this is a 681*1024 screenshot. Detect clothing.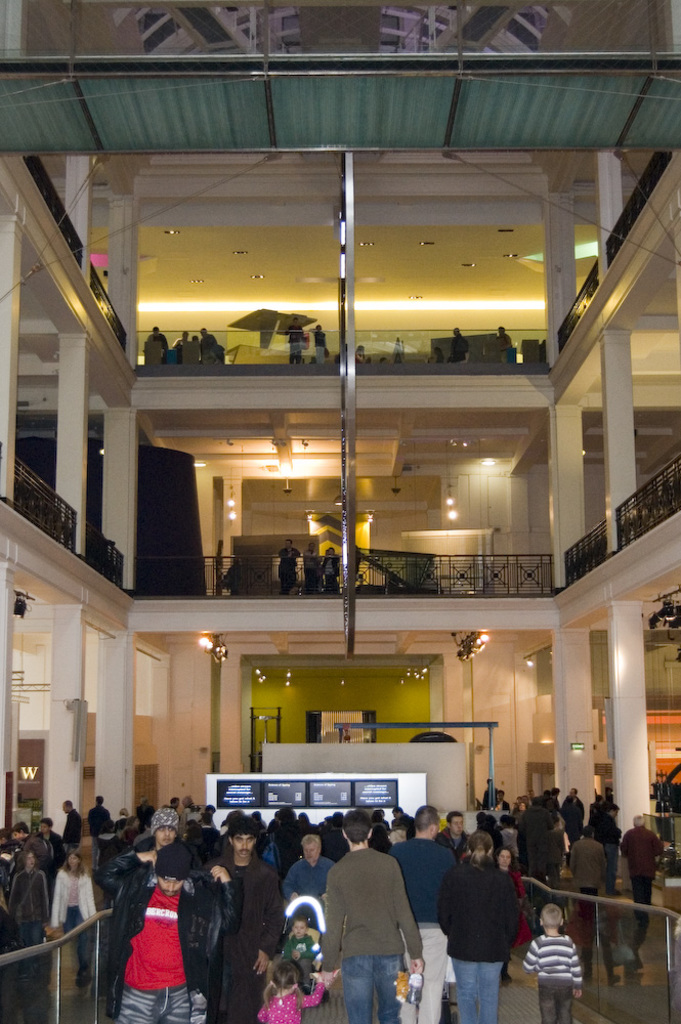
locate(441, 830, 466, 840).
